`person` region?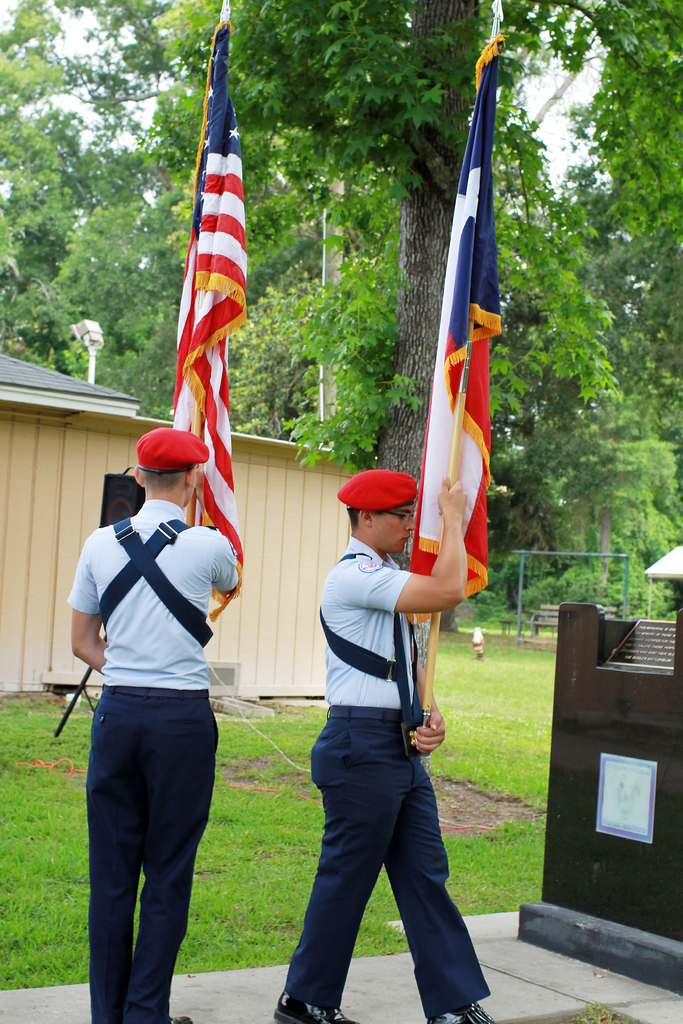
bbox=[275, 468, 499, 1023]
